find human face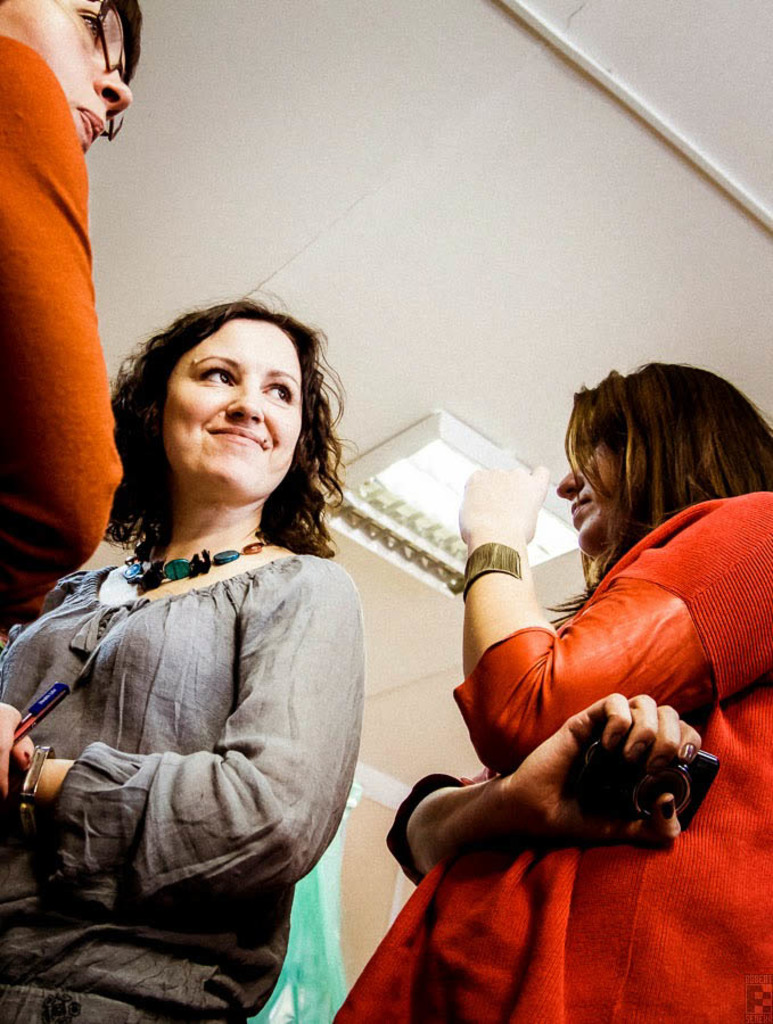
detection(0, 0, 129, 152)
